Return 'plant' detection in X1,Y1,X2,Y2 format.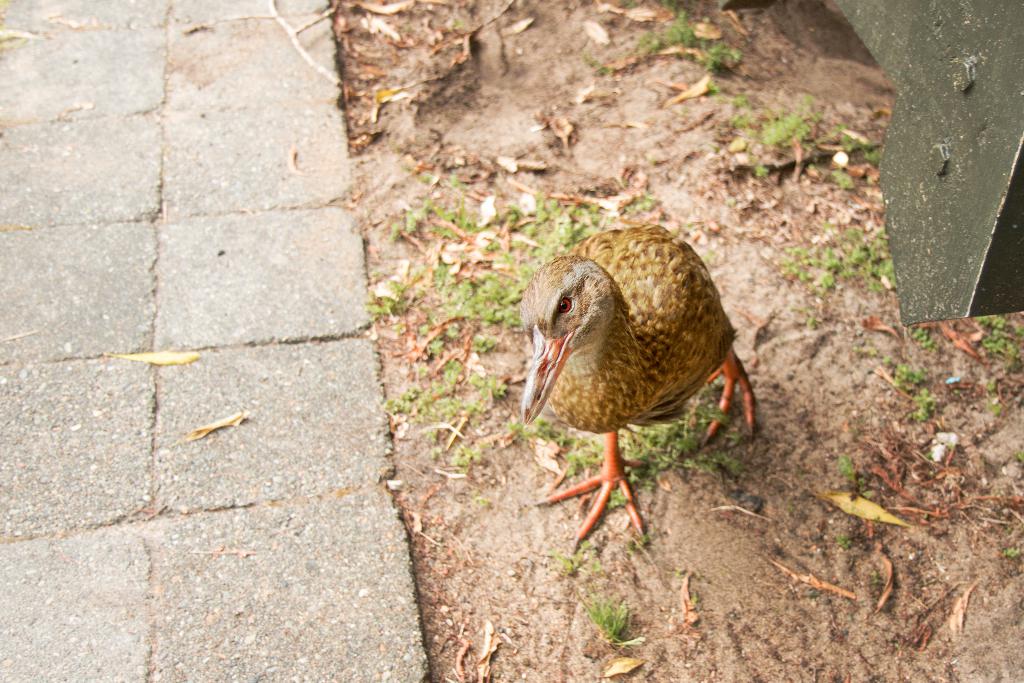
978,313,1020,336.
